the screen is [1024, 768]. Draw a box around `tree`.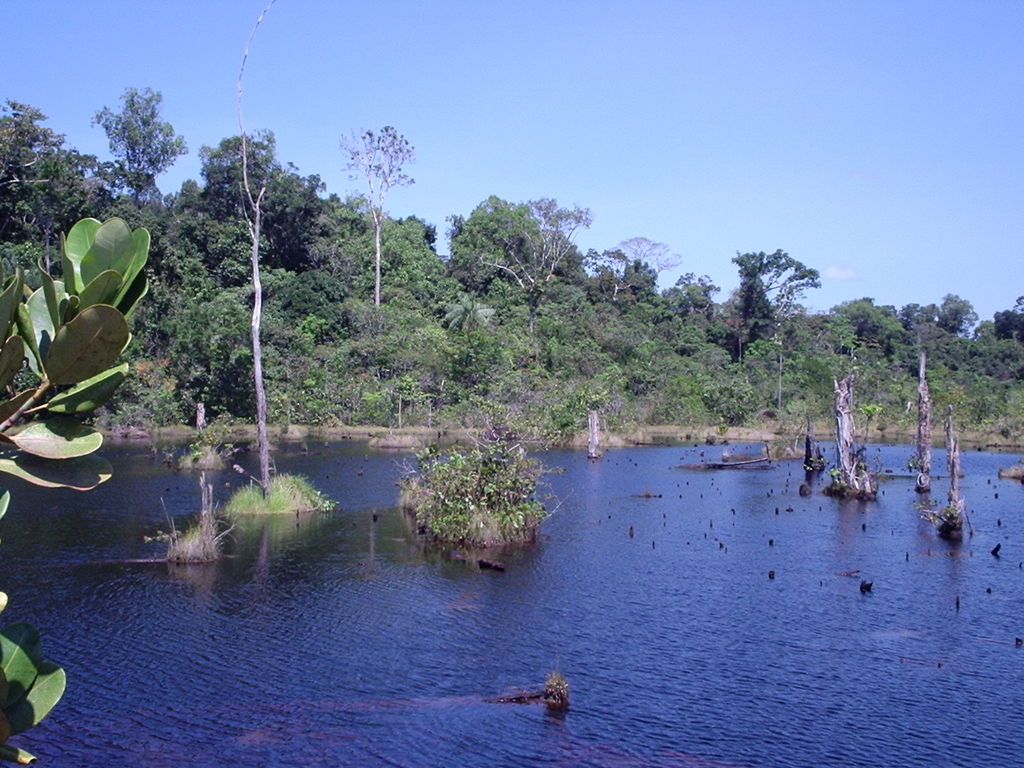
[left=338, top=124, right=420, bottom=302].
